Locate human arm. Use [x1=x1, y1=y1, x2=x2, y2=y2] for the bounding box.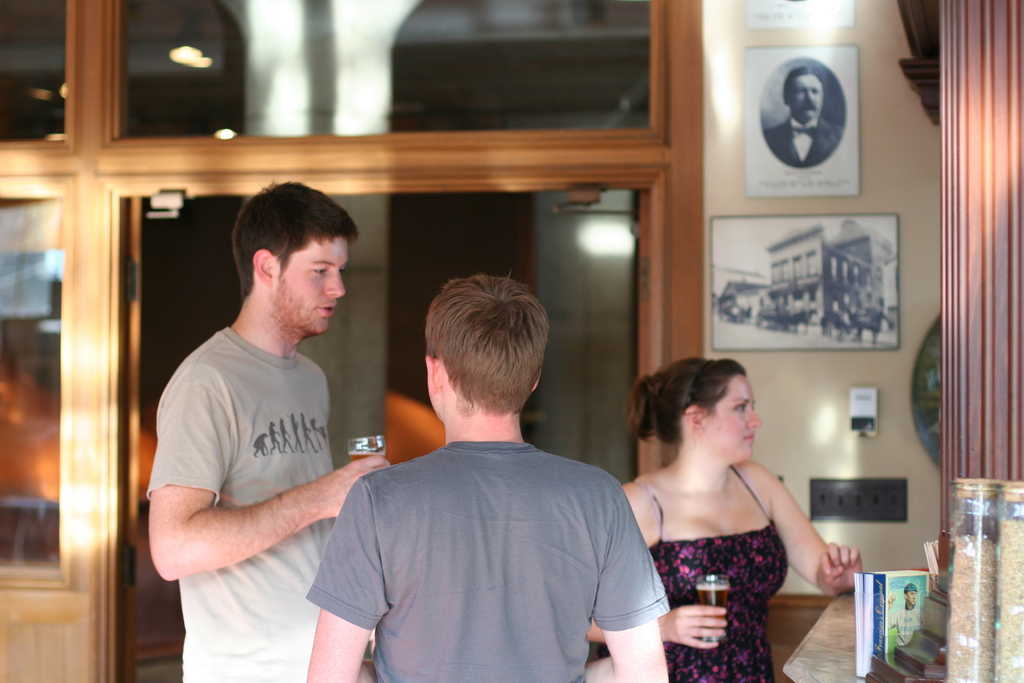
[x1=758, y1=457, x2=865, y2=596].
